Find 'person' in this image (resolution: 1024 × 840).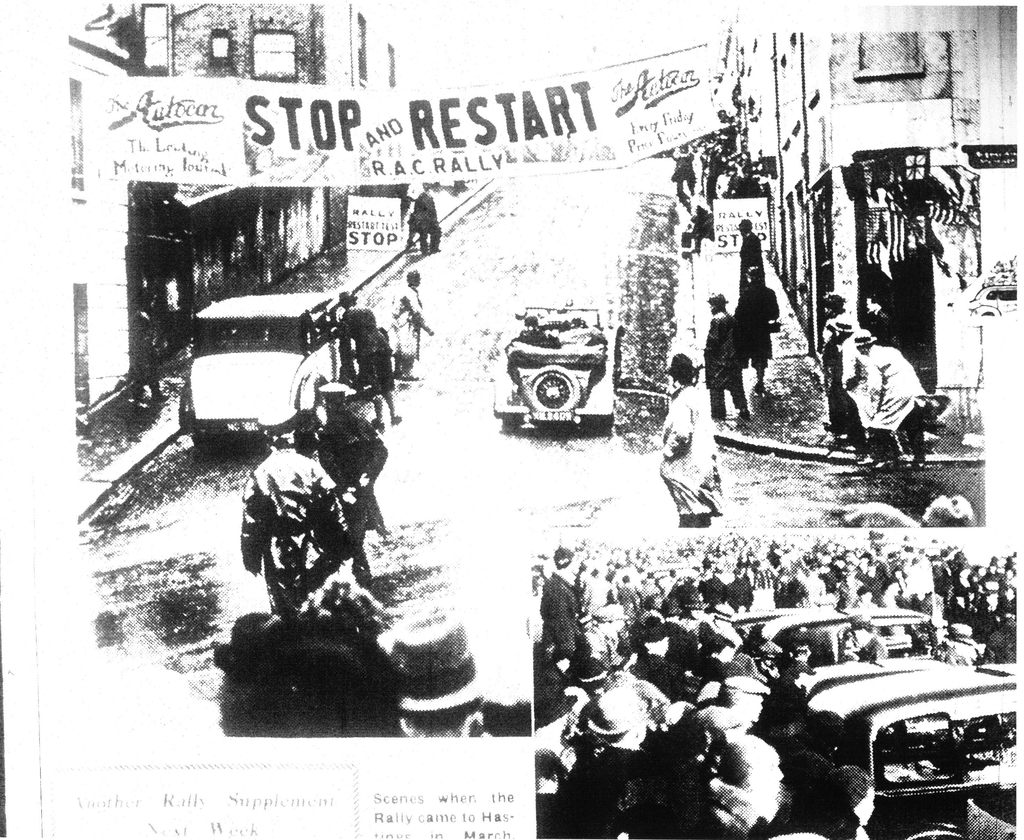
locate(740, 213, 765, 306).
